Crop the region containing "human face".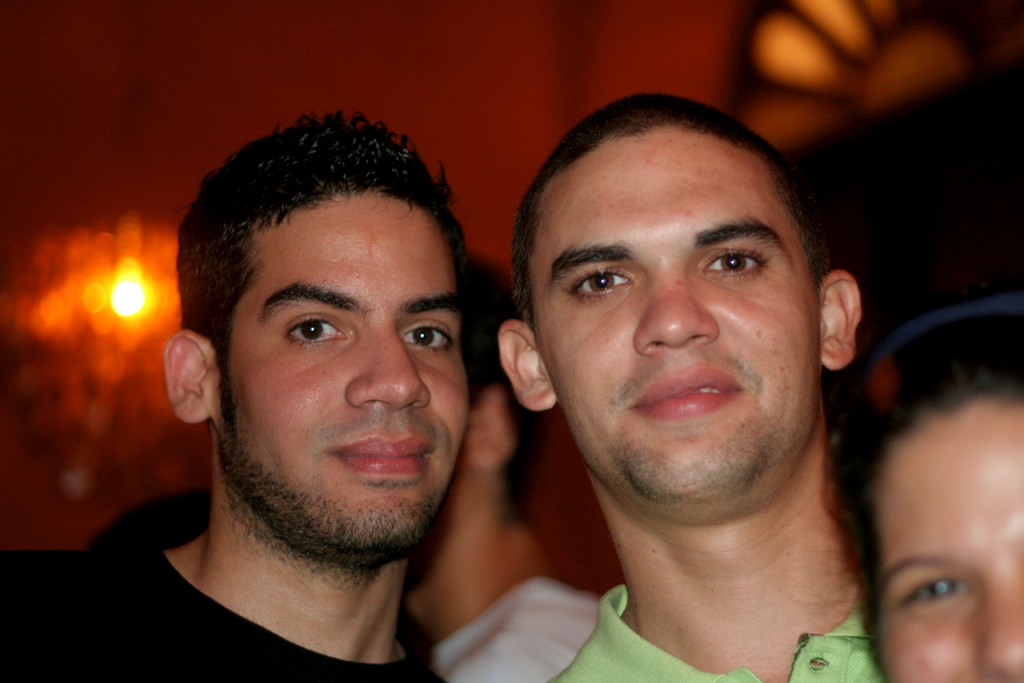
Crop region: <bbox>538, 140, 814, 510</bbox>.
